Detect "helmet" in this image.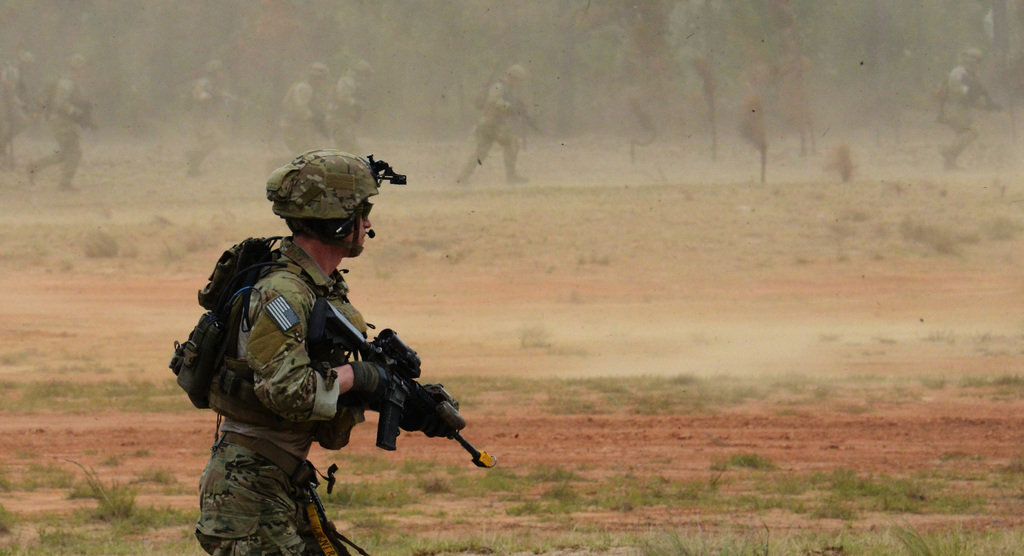
Detection: (left=205, top=59, right=230, bottom=74).
